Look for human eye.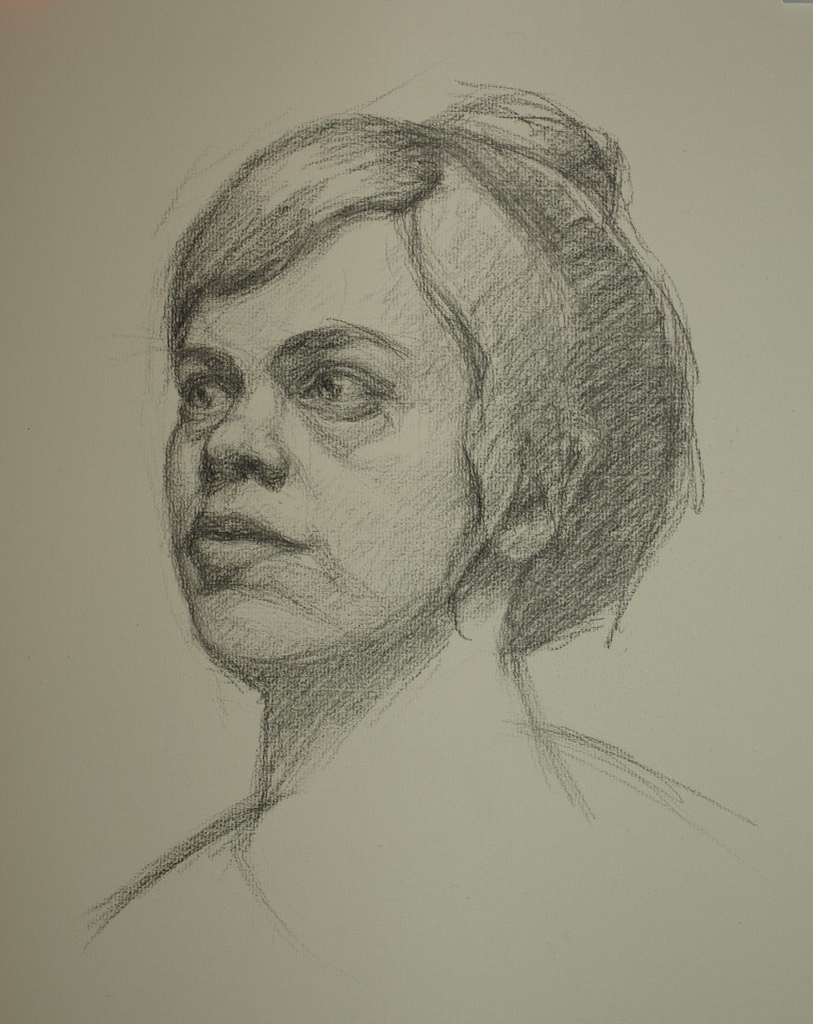
Found: left=177, top=364, right=236, bottom=422.
